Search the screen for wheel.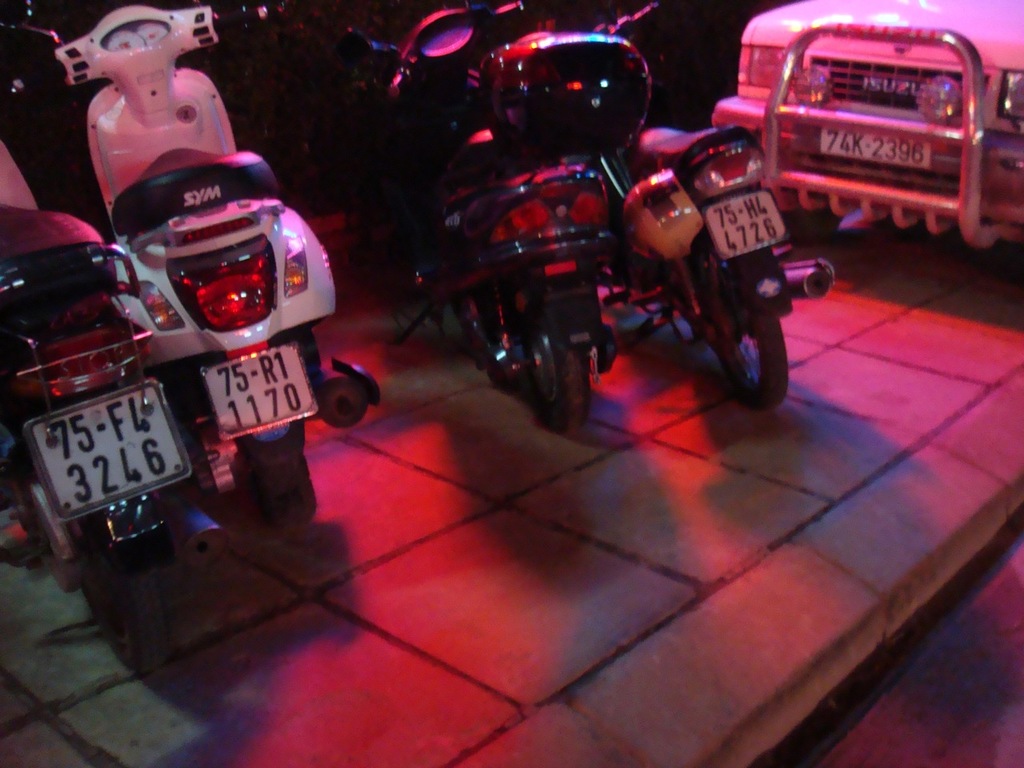
Found at 519,270,582,437.
